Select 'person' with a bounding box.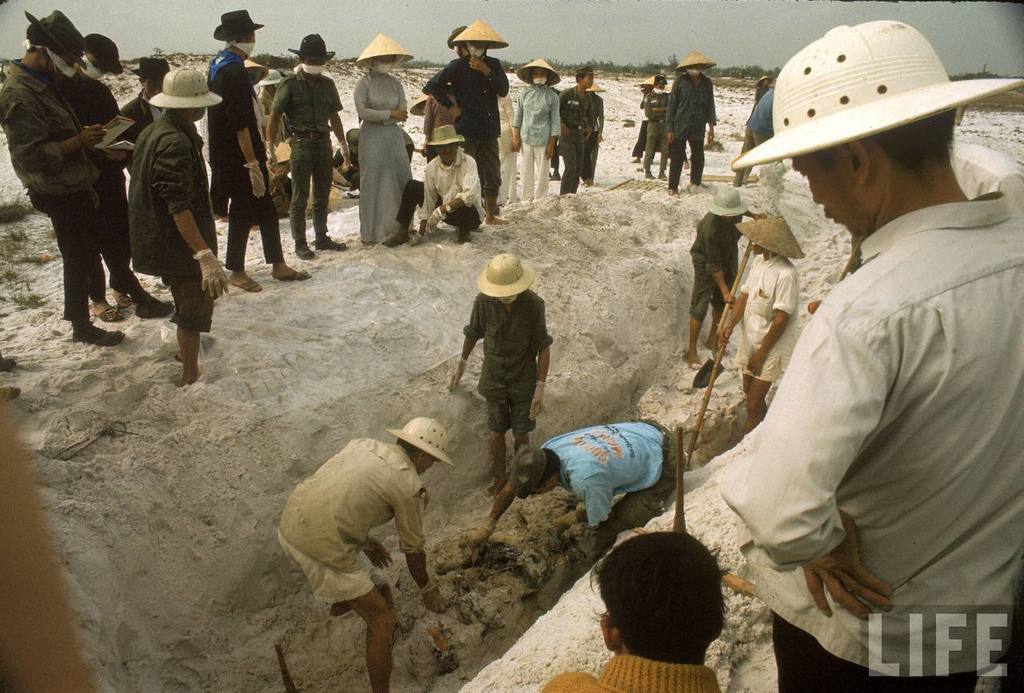
{"left": 0, "top": 2, "right": 130, "bottom": 346}.
